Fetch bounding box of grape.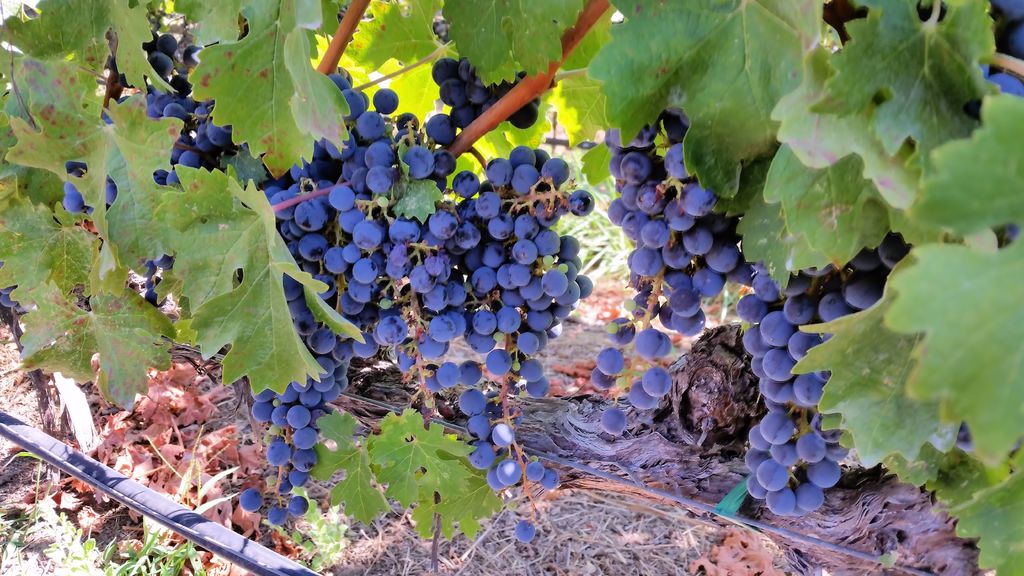
Bbox: {"left": 998, "top": 19, "right": 1023, "bottom": 54}.
